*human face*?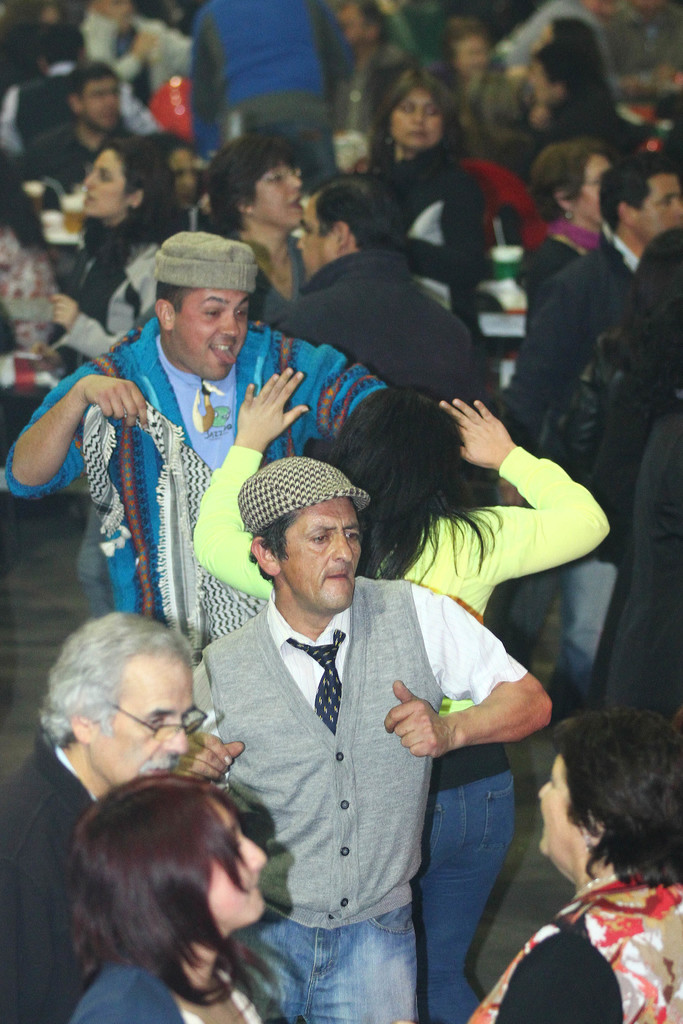
248:157:306:229
